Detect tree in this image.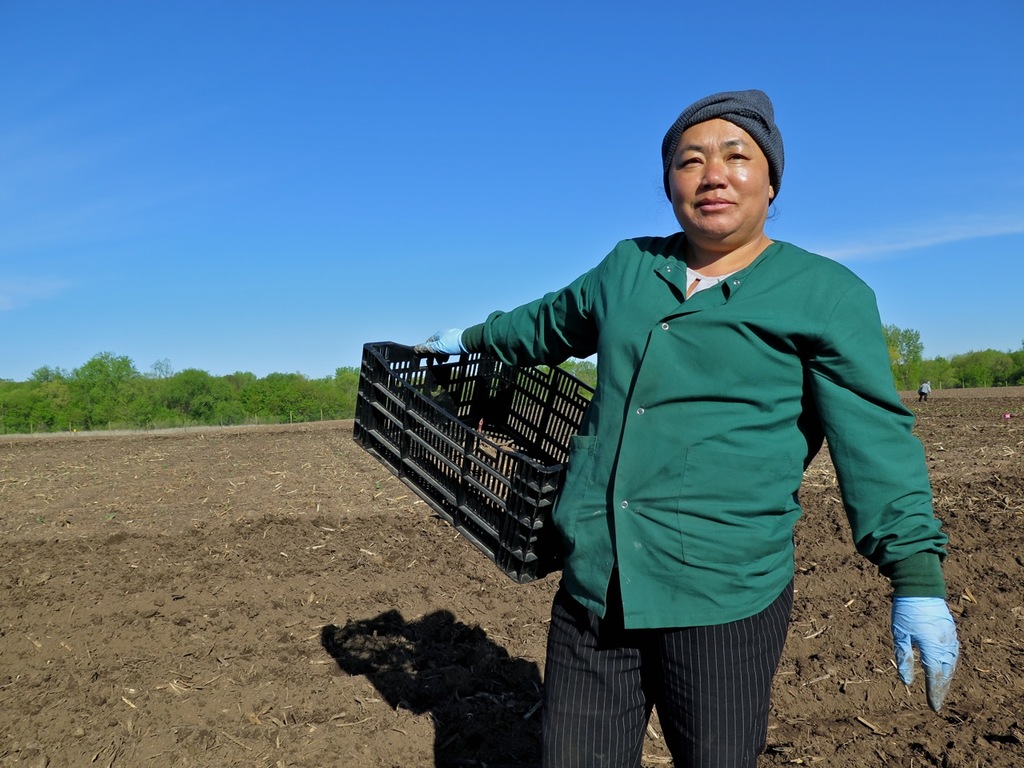
Detection: [x1=2, y1=392, x2=50, y2=433].
